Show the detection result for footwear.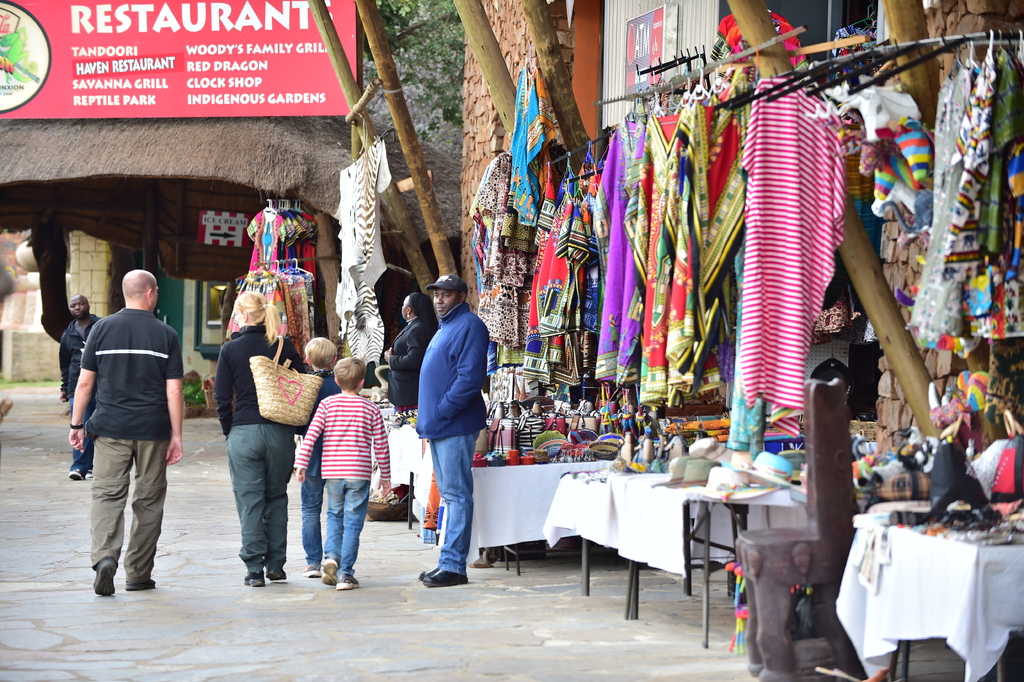
{"x1": 304, "y1": 561, "x2": 320, "y2": 582}.
